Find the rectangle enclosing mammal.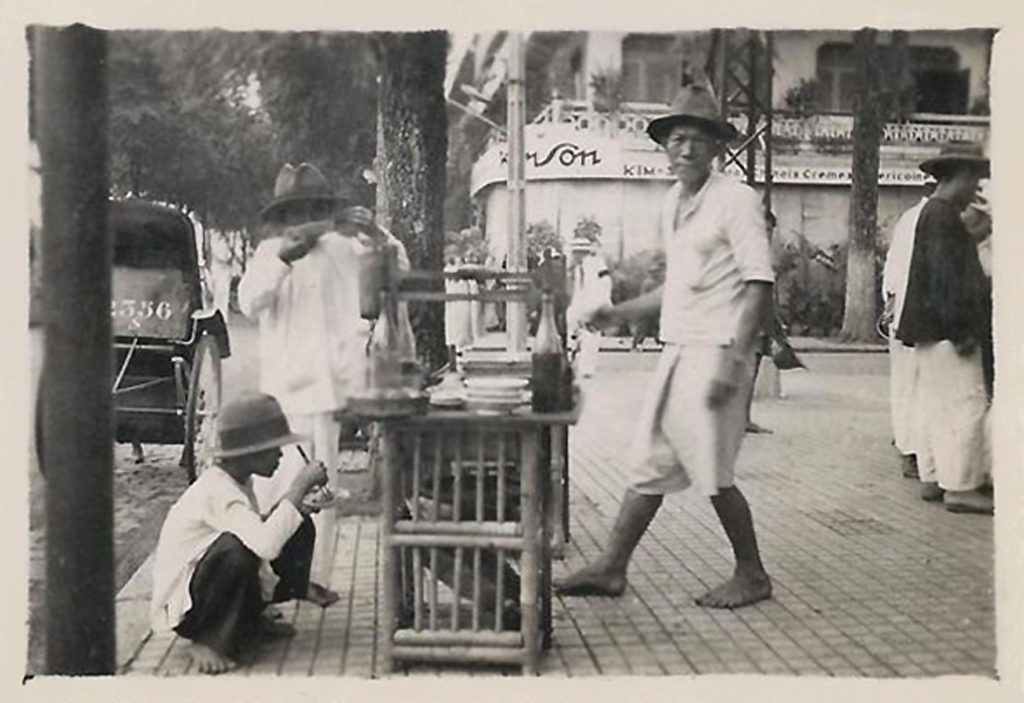
(148,384,344,676).
